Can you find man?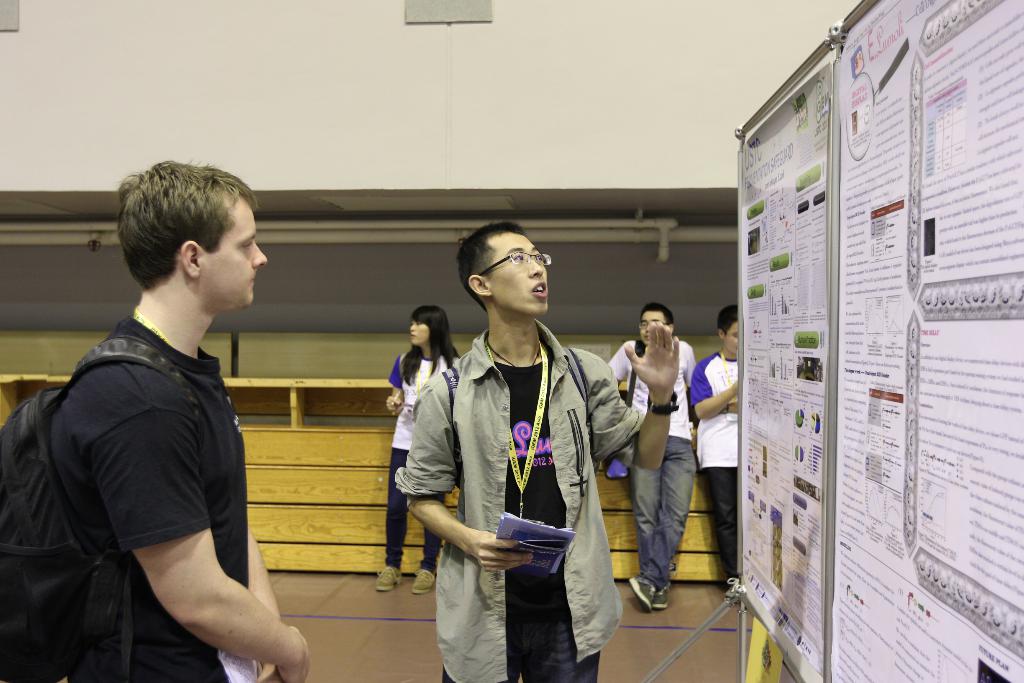
Yes, bounding box: bbox=(609, 299, 696, 609).
